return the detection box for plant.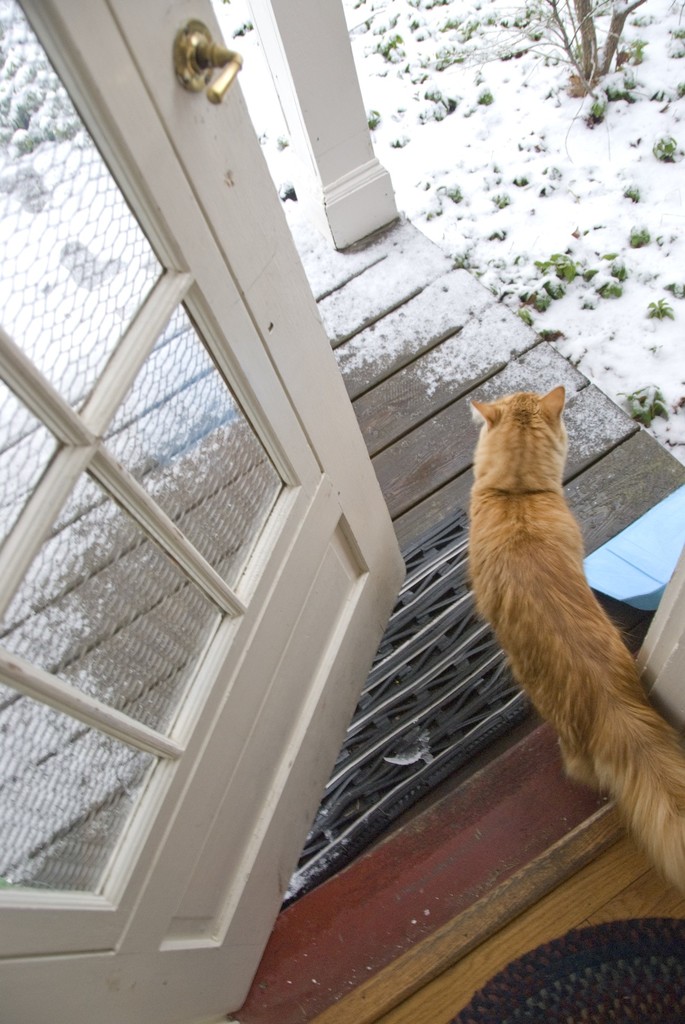
box=[494, 191, 510, 204].
